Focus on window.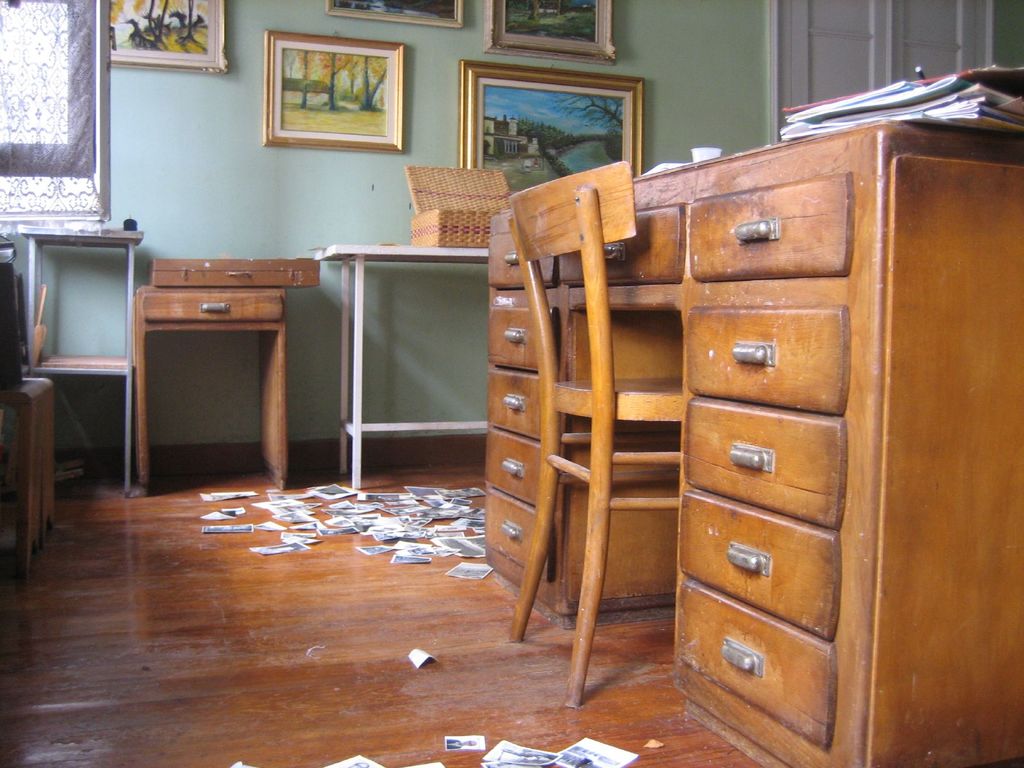
Focused at [0,0,116,229].
